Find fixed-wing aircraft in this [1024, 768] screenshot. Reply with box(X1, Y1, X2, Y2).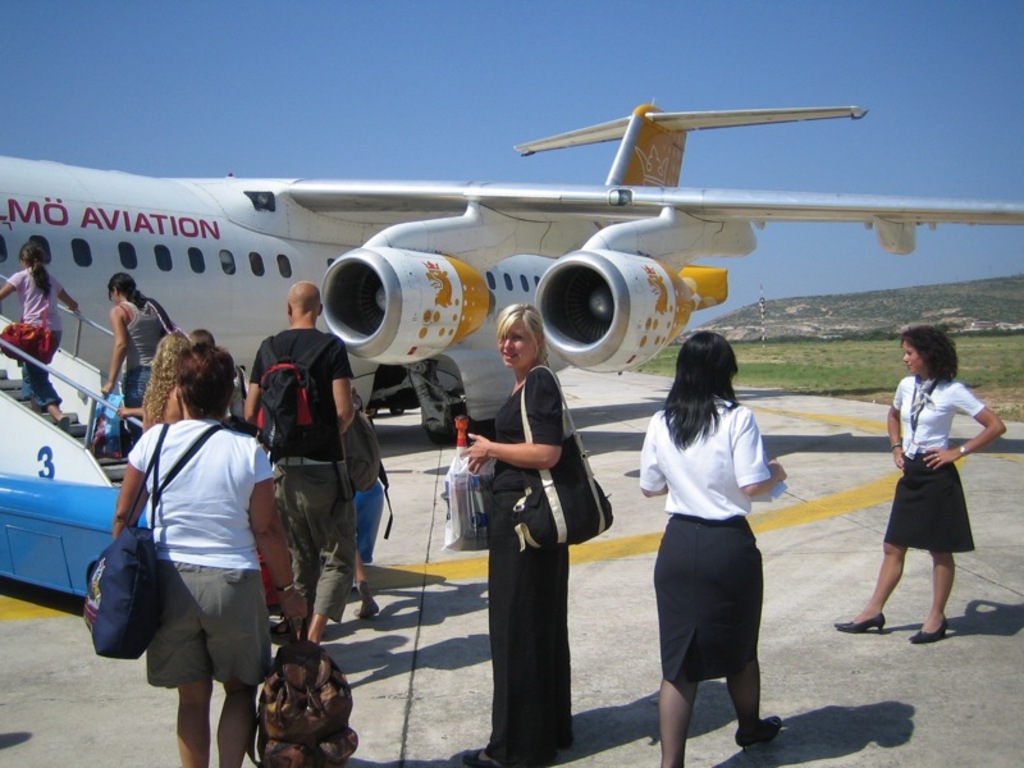
box(1, 99, 1023, 448).
